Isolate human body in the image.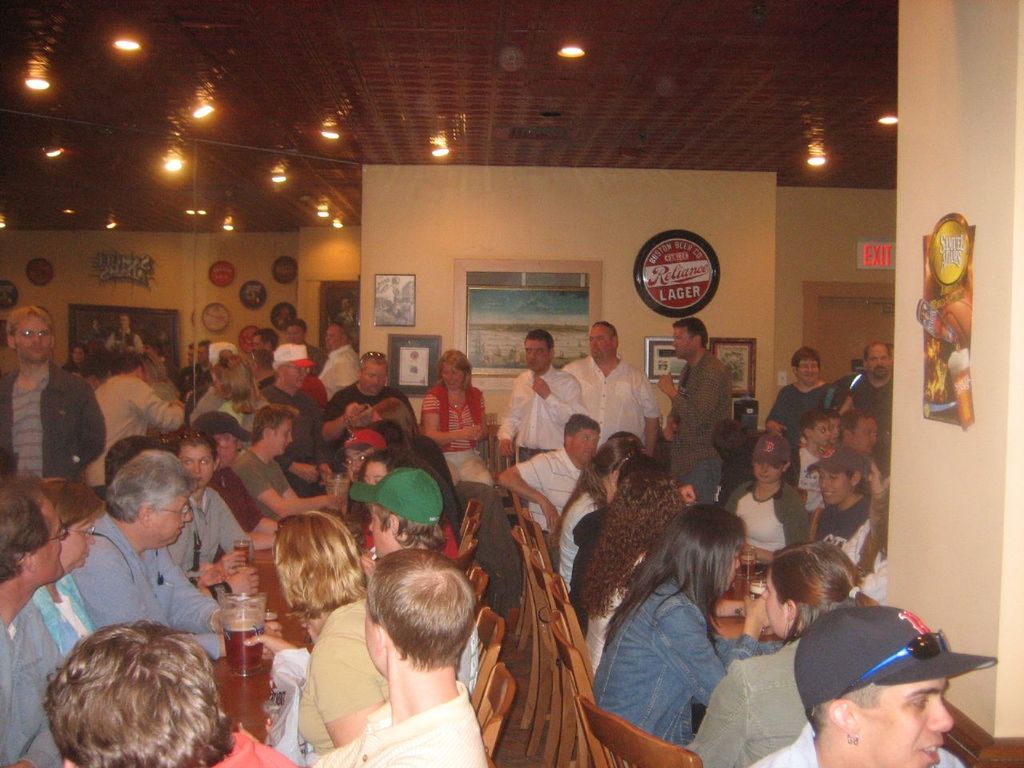
Isolated region: (5,299,109,481).
